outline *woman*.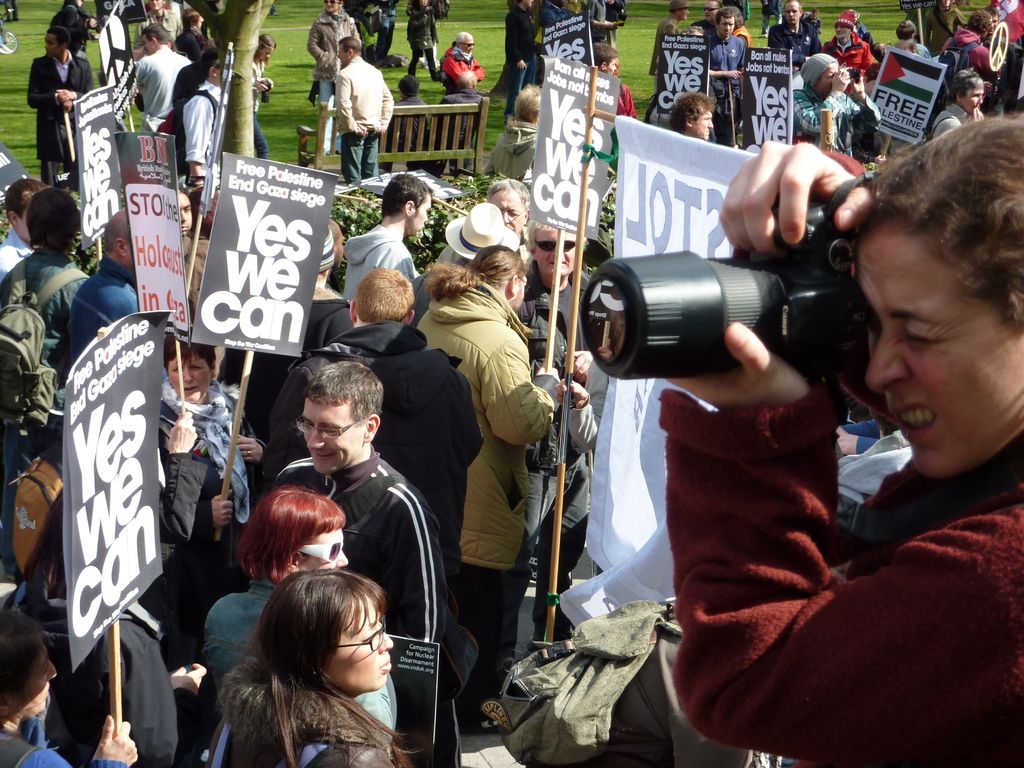
Outline: [666, 106, 1023, 767].
